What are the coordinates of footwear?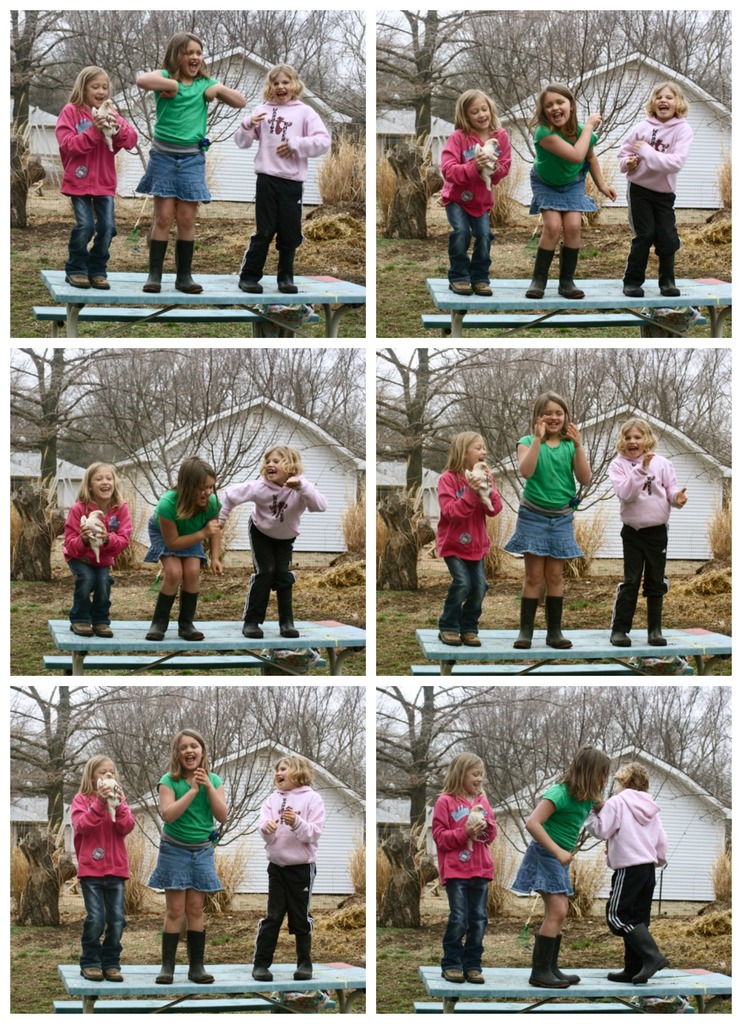
box(92, 274, 109, 290).
